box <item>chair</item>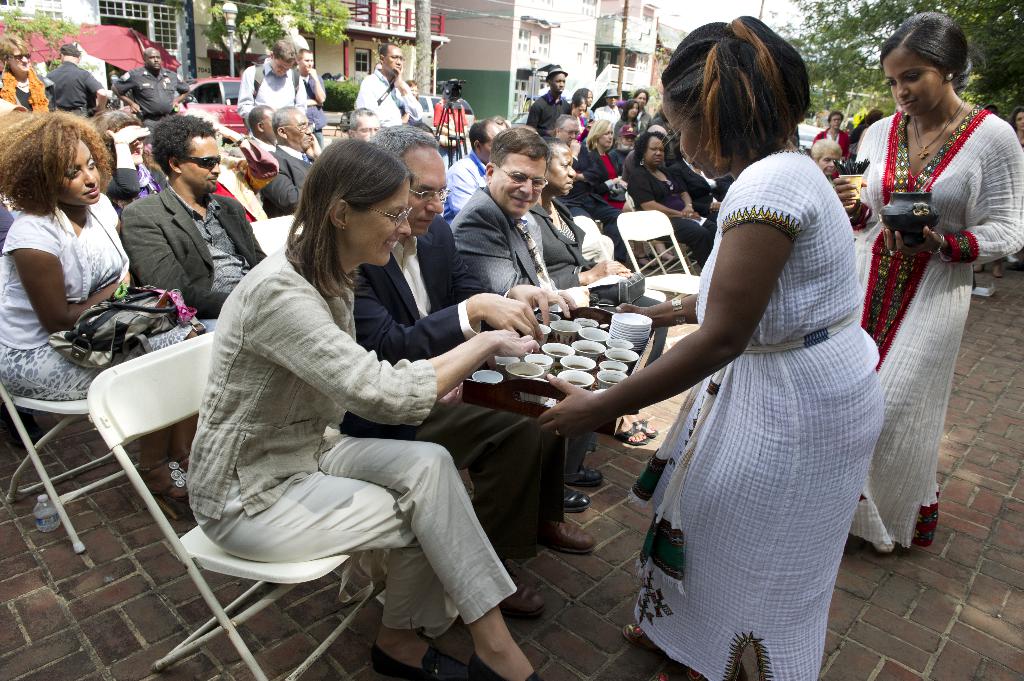
<box>79,324,392,680</box>
